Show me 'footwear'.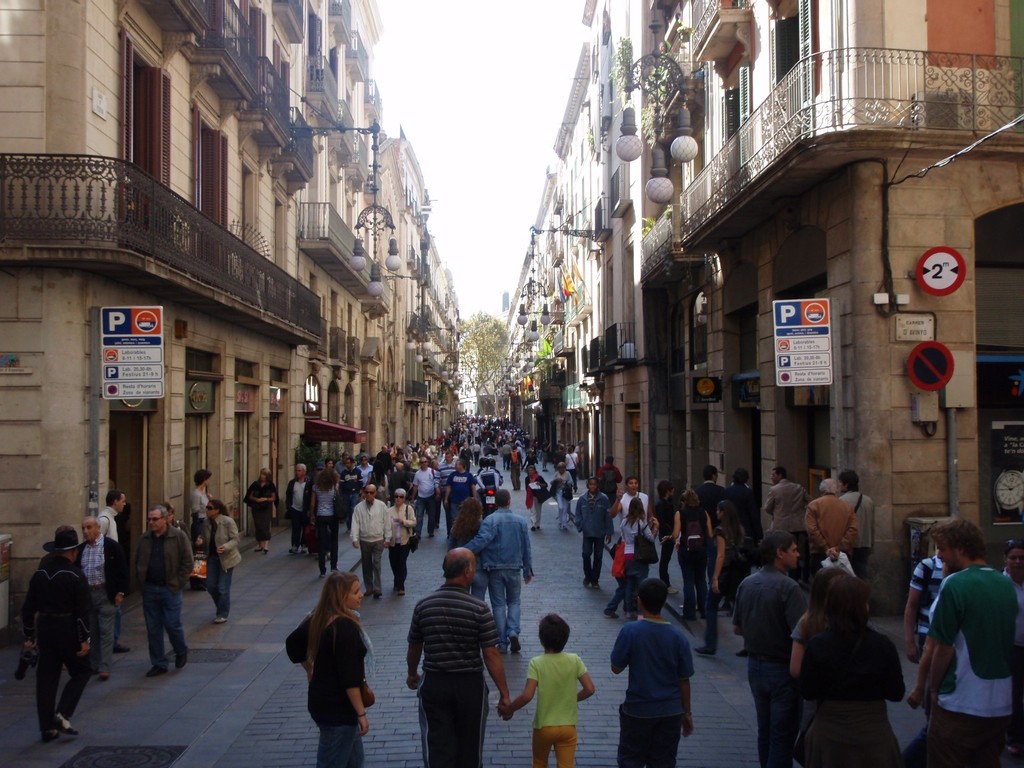
'footwear' is here: region(44, 729, 56, 740).
